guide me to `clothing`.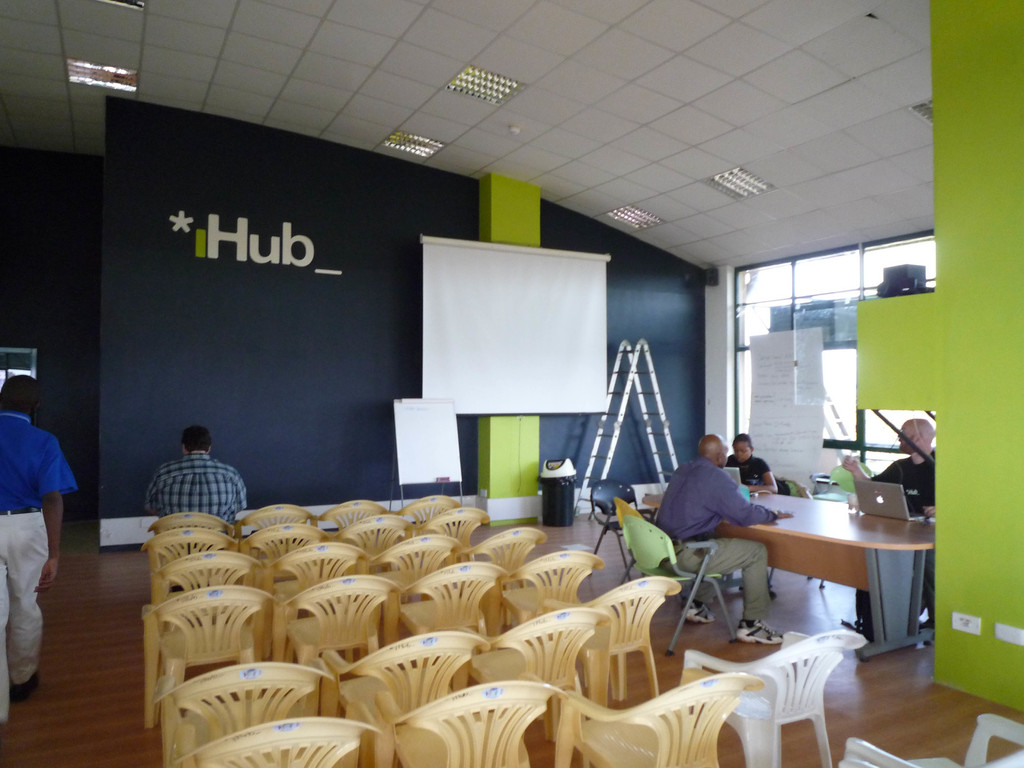
Guidance: <region>138, 438, 234, 534</region>.
